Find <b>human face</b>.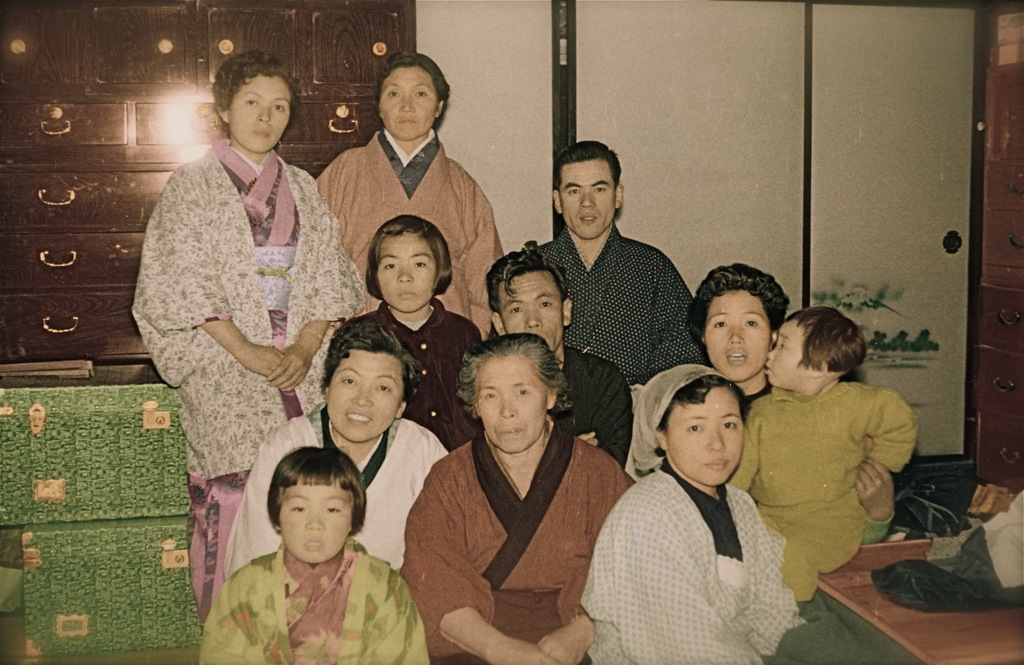
<bbox>275, 479, 350, 570</bbox>.
